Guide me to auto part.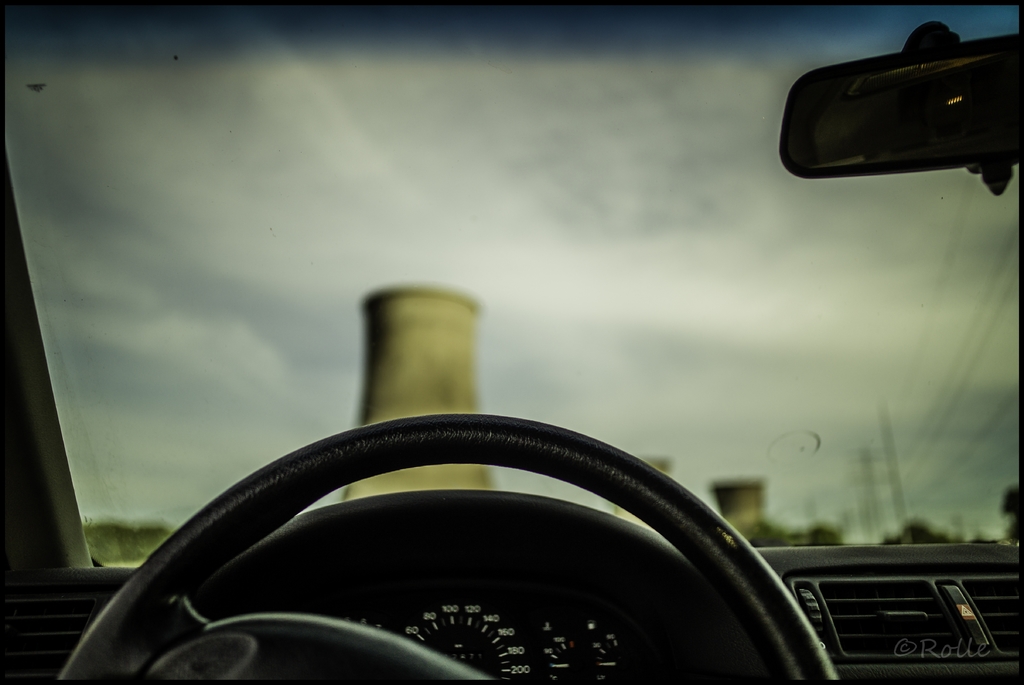
Guidance: 799/24/1009/185.
